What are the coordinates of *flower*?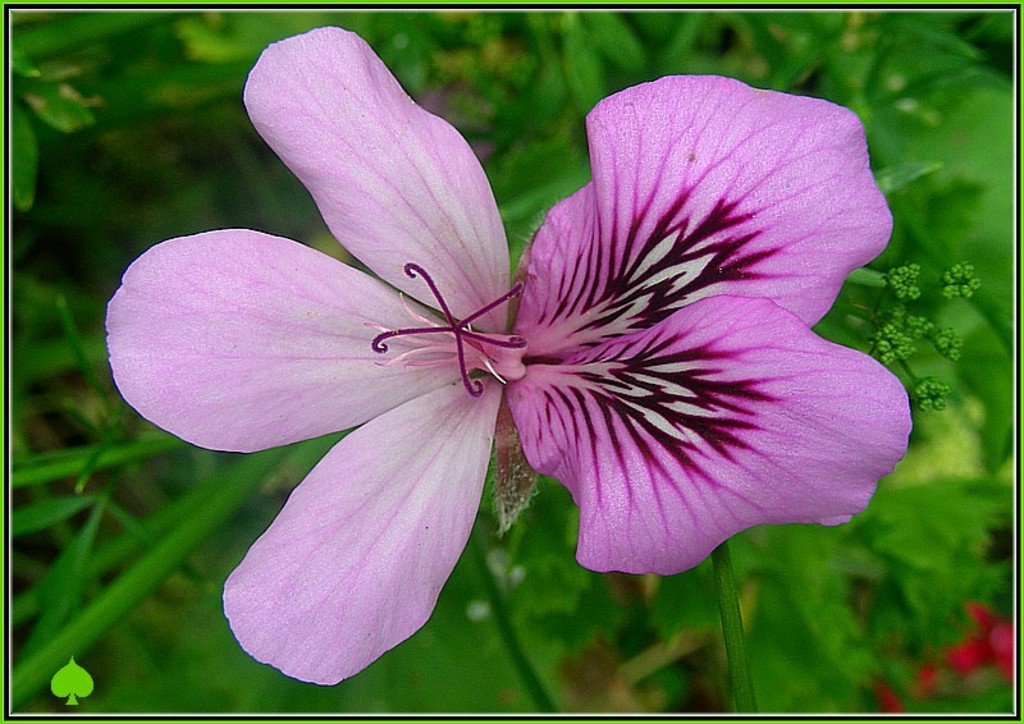
bbox(151, 54, 891, 661).
